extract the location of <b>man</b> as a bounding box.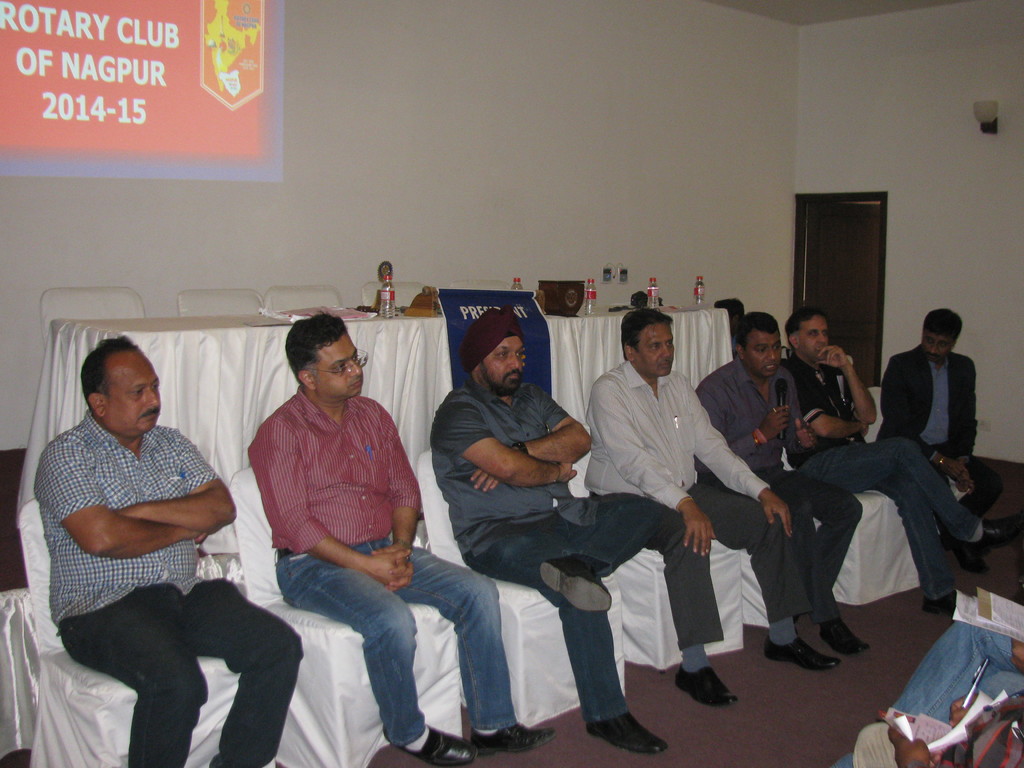
(778, 304, 1023, 619).
